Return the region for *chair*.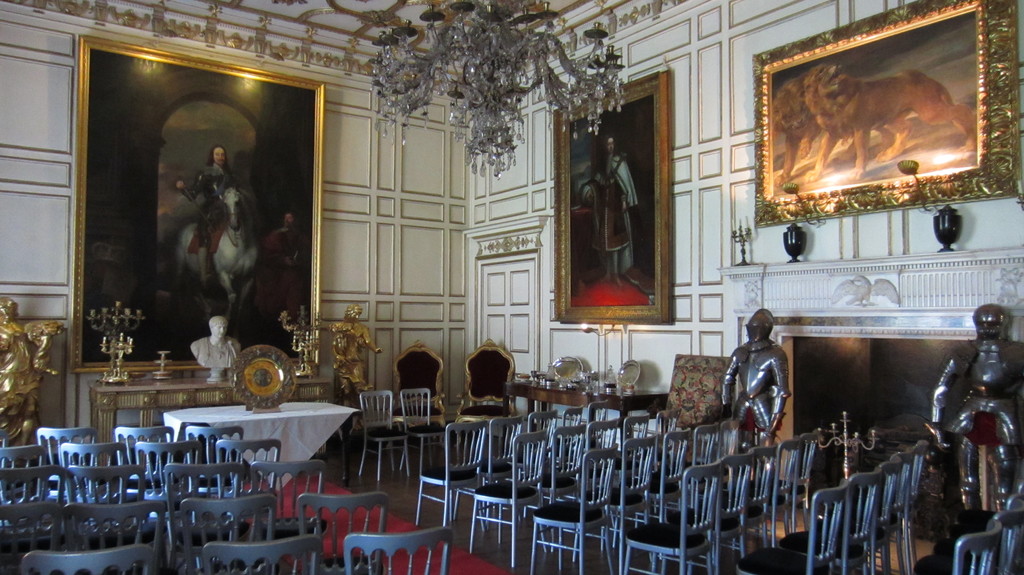
rect(70, 465, 147, 521).
